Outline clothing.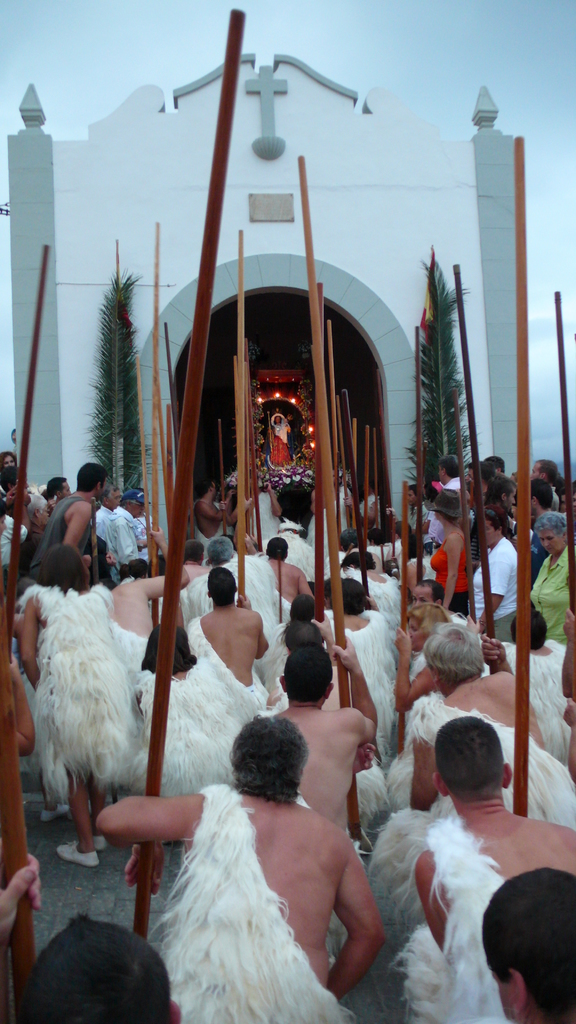
Outline: 28 580 147 809.
